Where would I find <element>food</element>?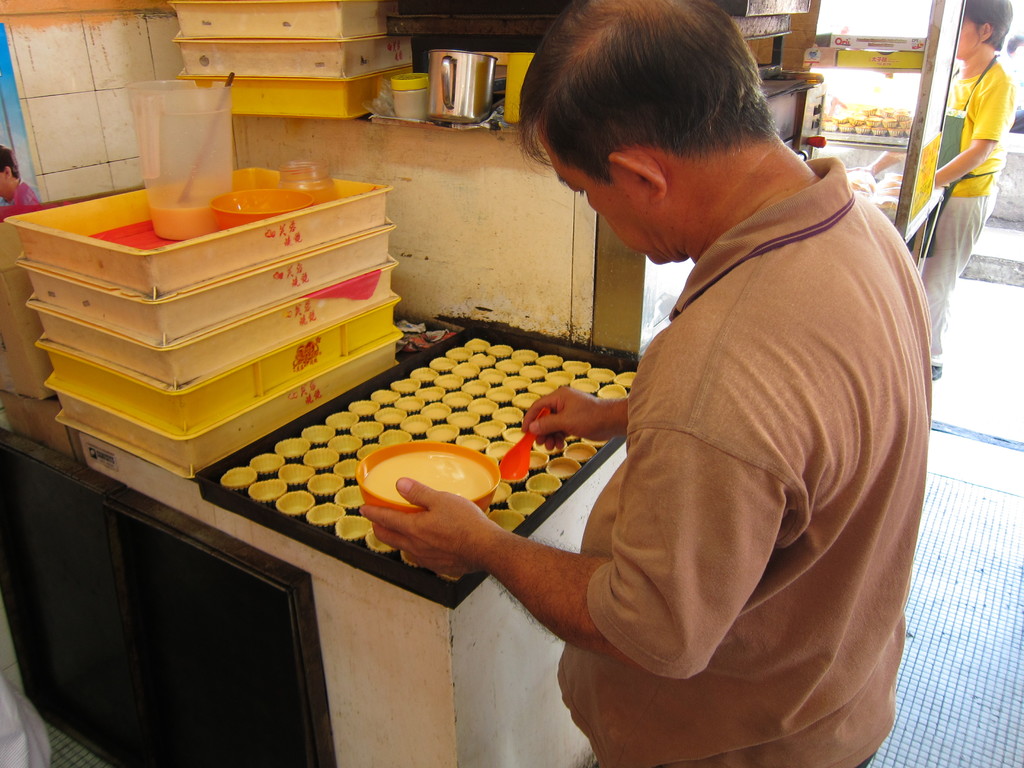
At x1=374, y1=390, x2=397, y2=403.
